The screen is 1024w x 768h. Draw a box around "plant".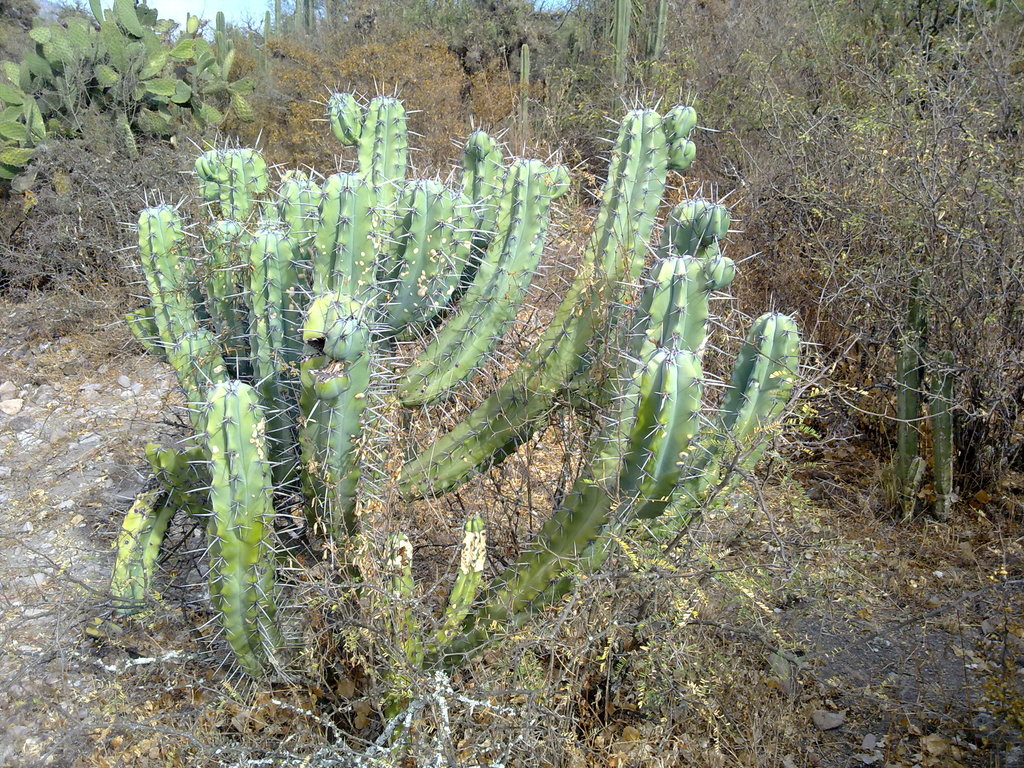
x1=871, y1=308, x2=996, y2=531.
